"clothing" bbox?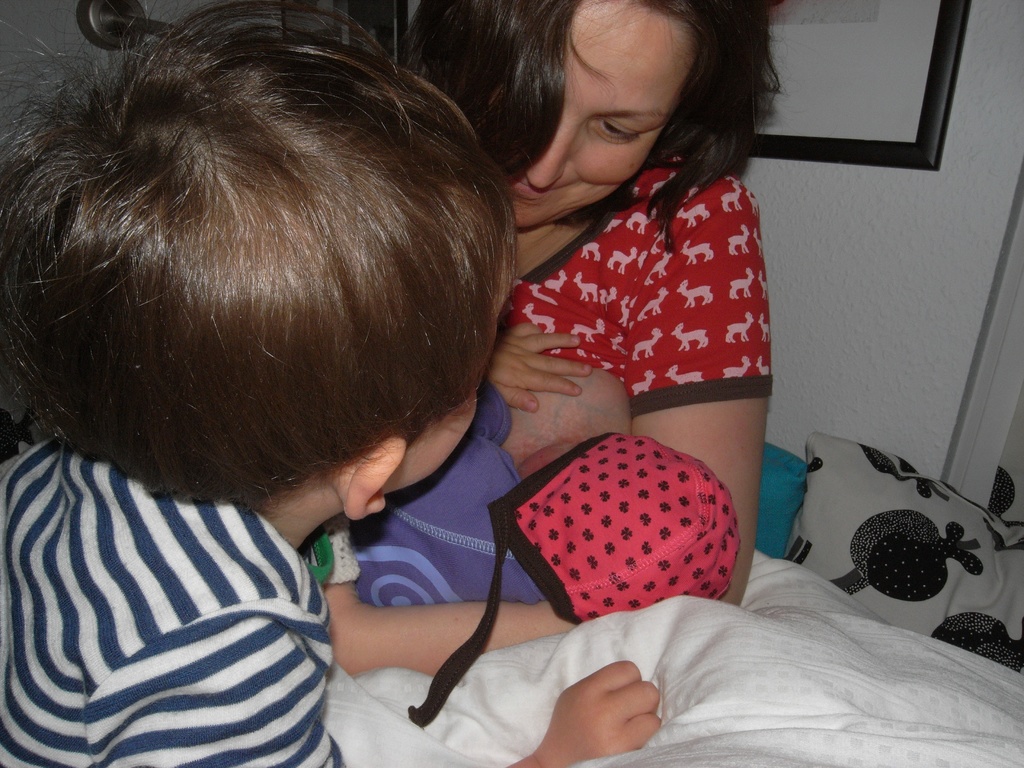
BBox(0, 438, 346, 767)
